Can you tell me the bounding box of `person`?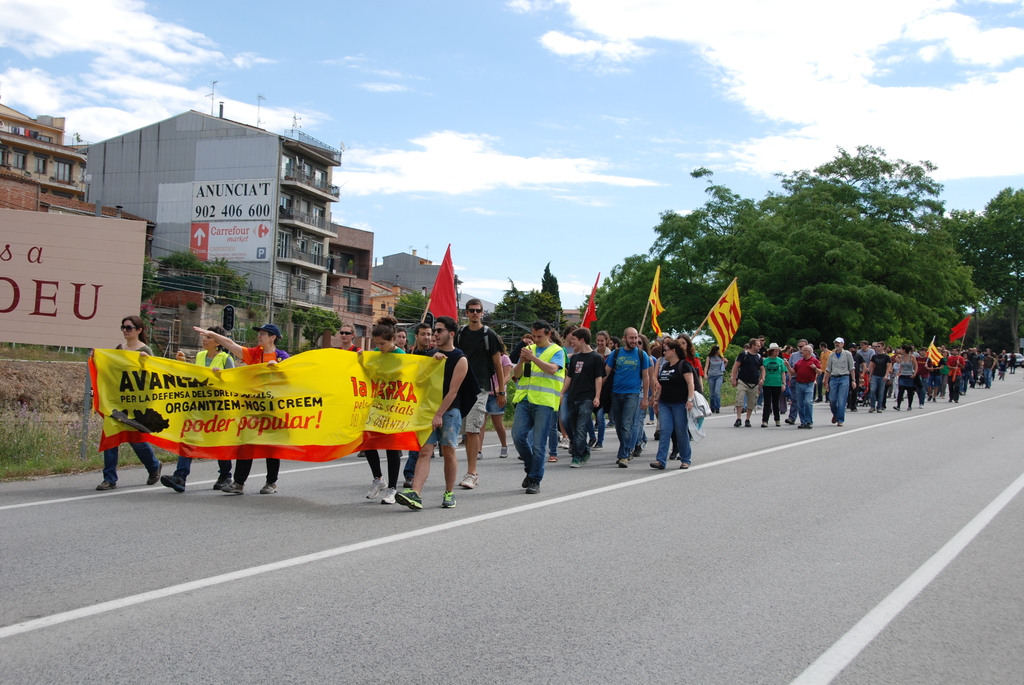
bbox=[865, 340, 894, 412].
